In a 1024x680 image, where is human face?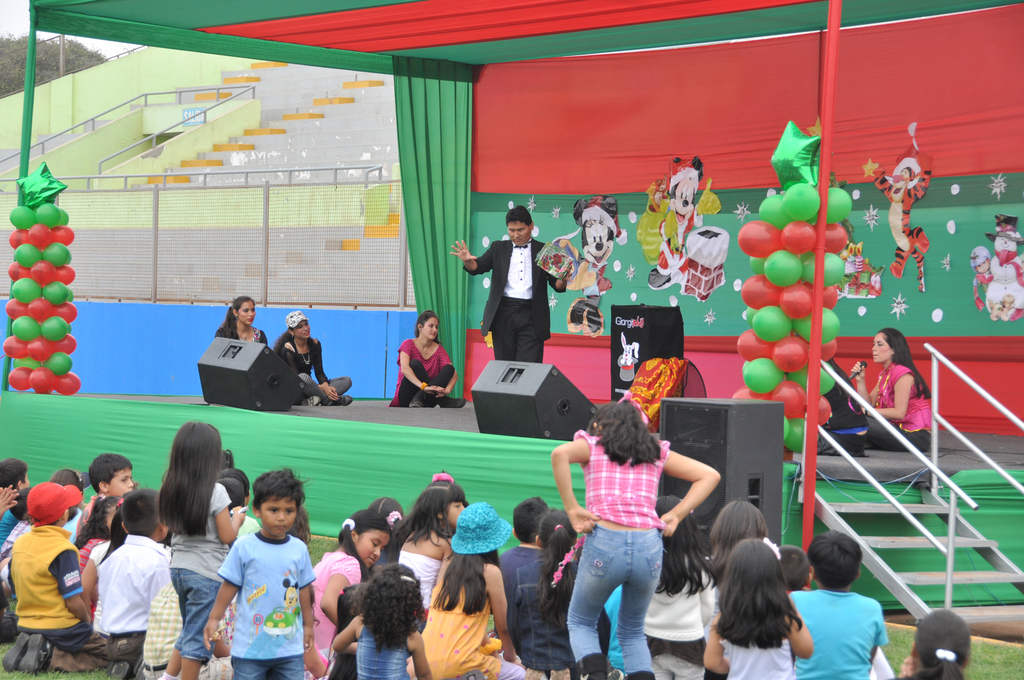
(418,314,438,346).
